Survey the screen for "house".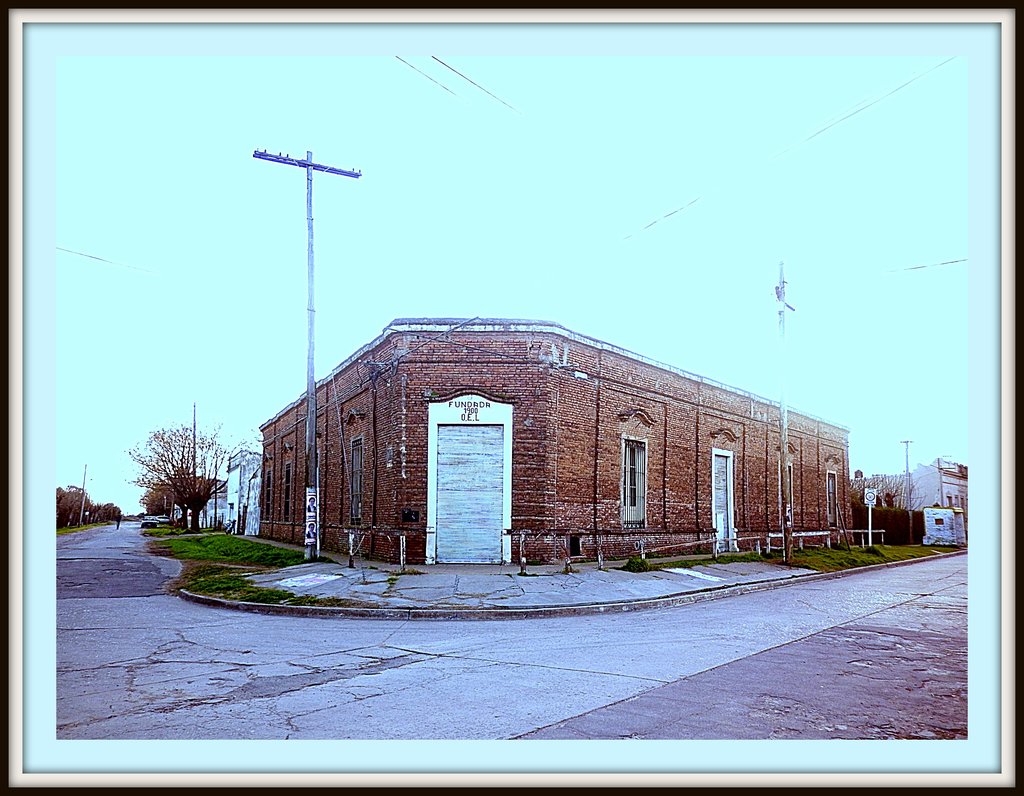
Survey found: pyautogui.locateOnScreen(228, 454, 258, 531).
